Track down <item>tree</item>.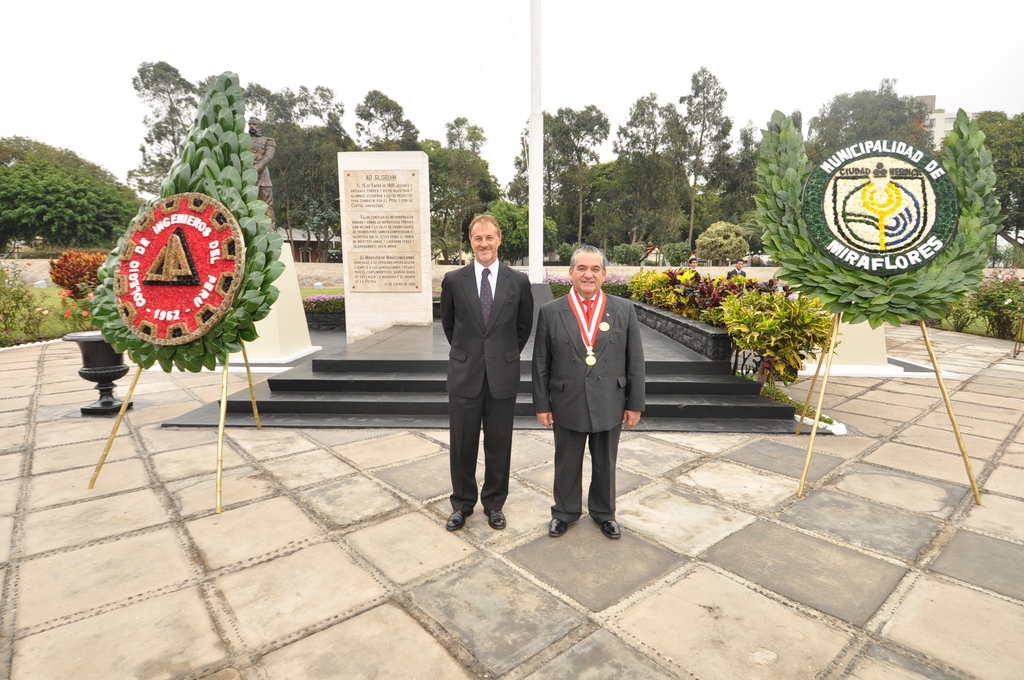
Tracked to [688,216,742,264].
